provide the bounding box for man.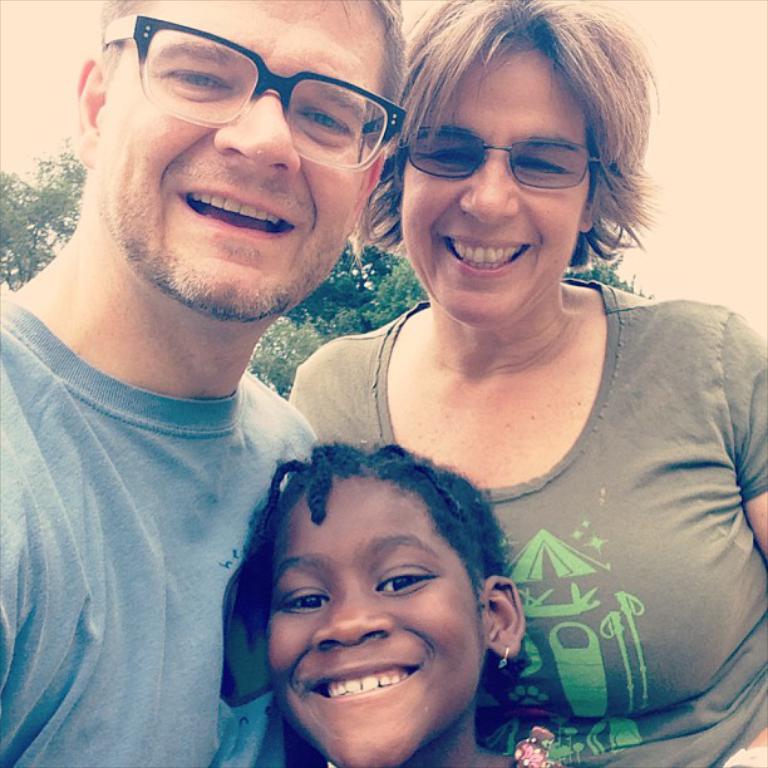
<box>0,0,395,747</box>.
